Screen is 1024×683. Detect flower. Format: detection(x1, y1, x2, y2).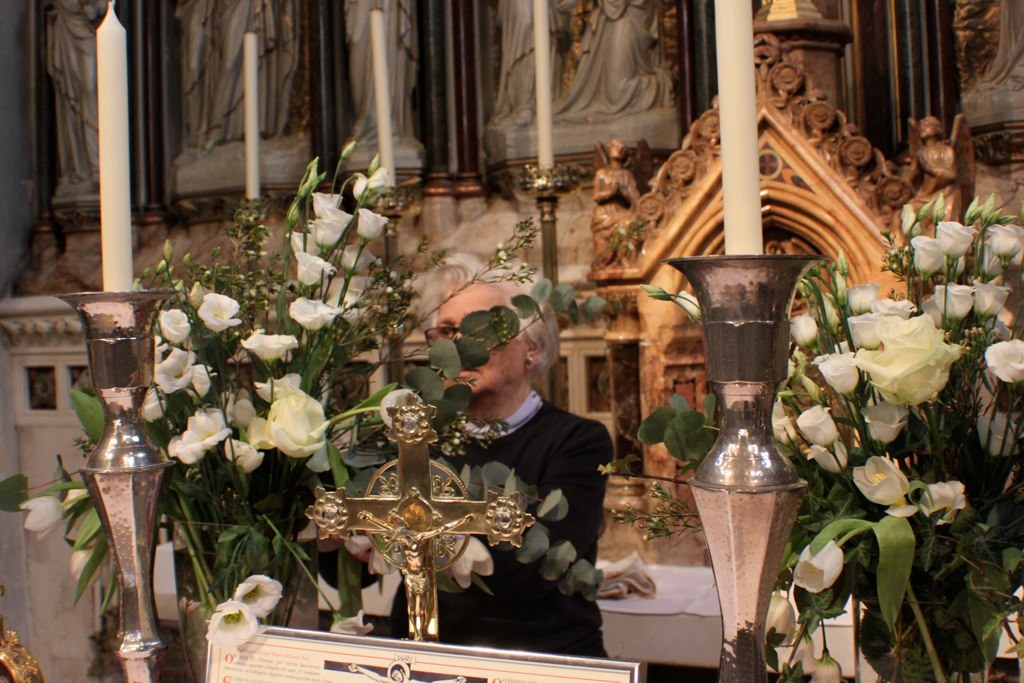
detection(205, 599, 259, 647).
